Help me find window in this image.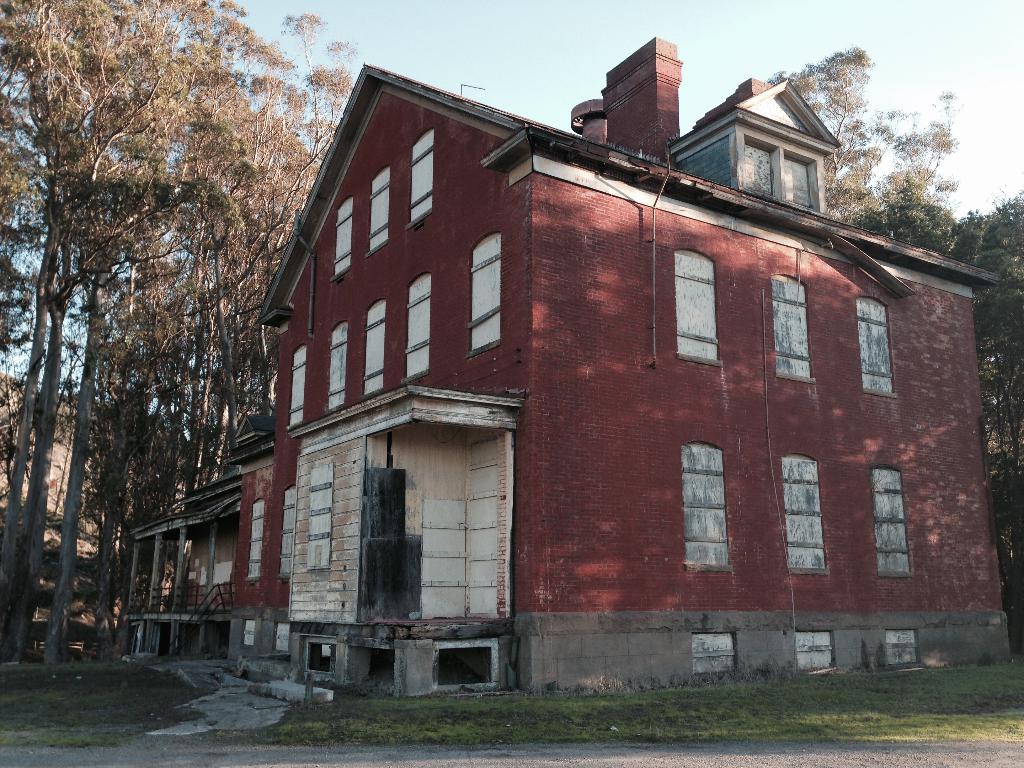
Found it: {"left": 468, "top": 233, "right": 501, "bottom": 358}.
